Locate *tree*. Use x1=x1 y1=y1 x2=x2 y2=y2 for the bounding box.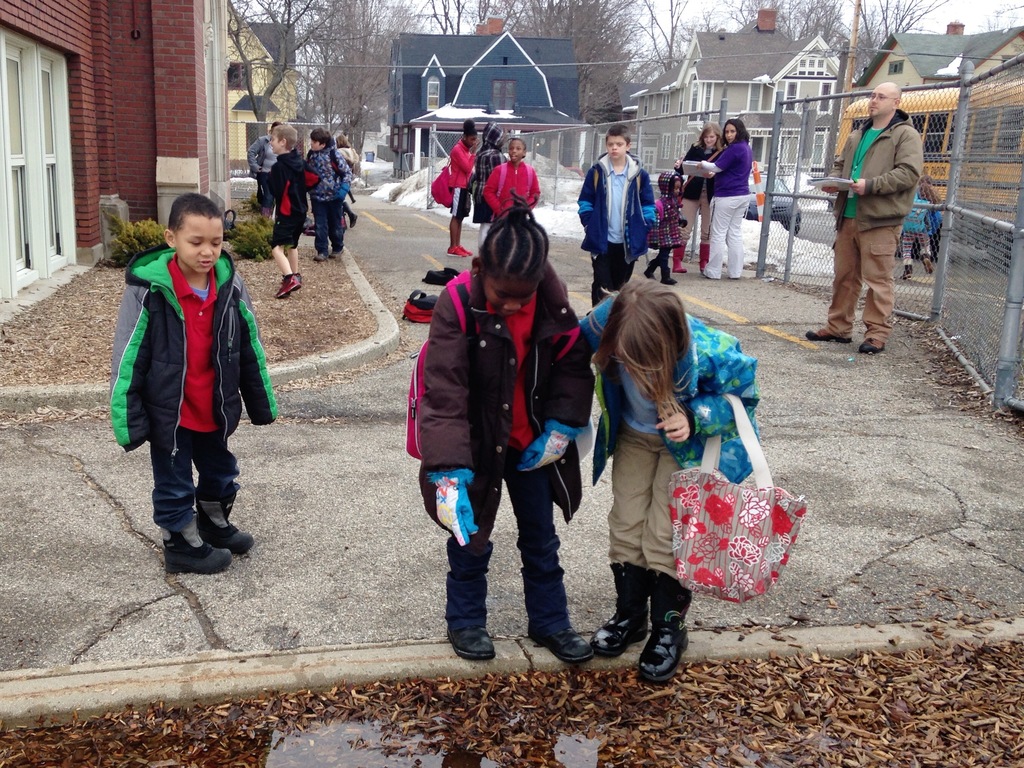
x1=210 y1=0 x2=355 y2=150.
